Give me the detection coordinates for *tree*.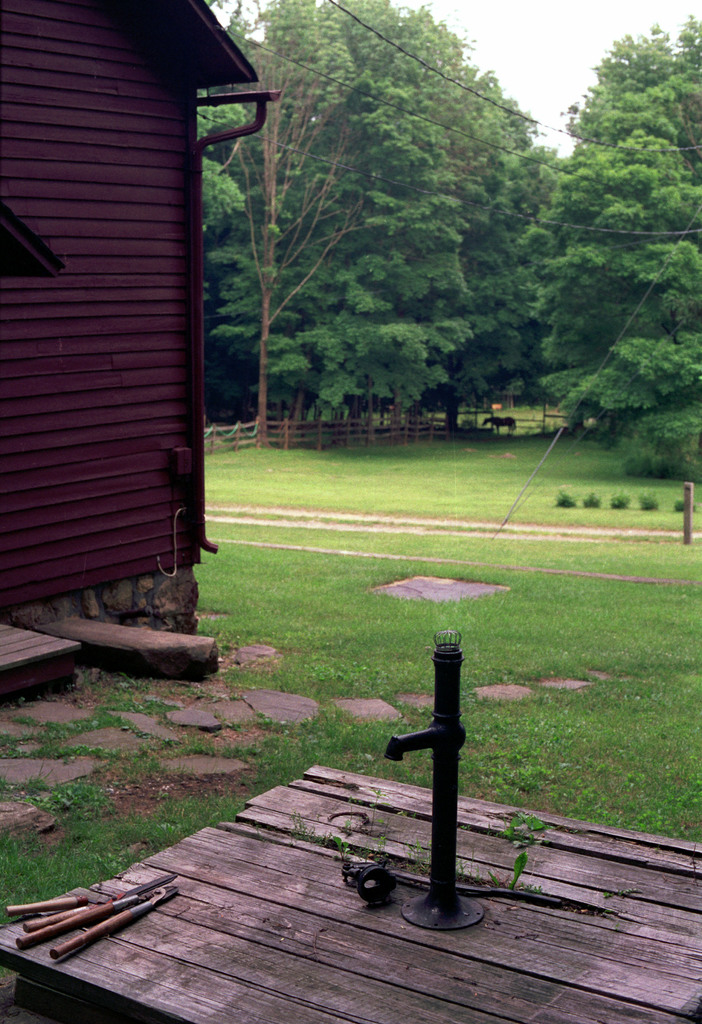
512:200:701:488.
